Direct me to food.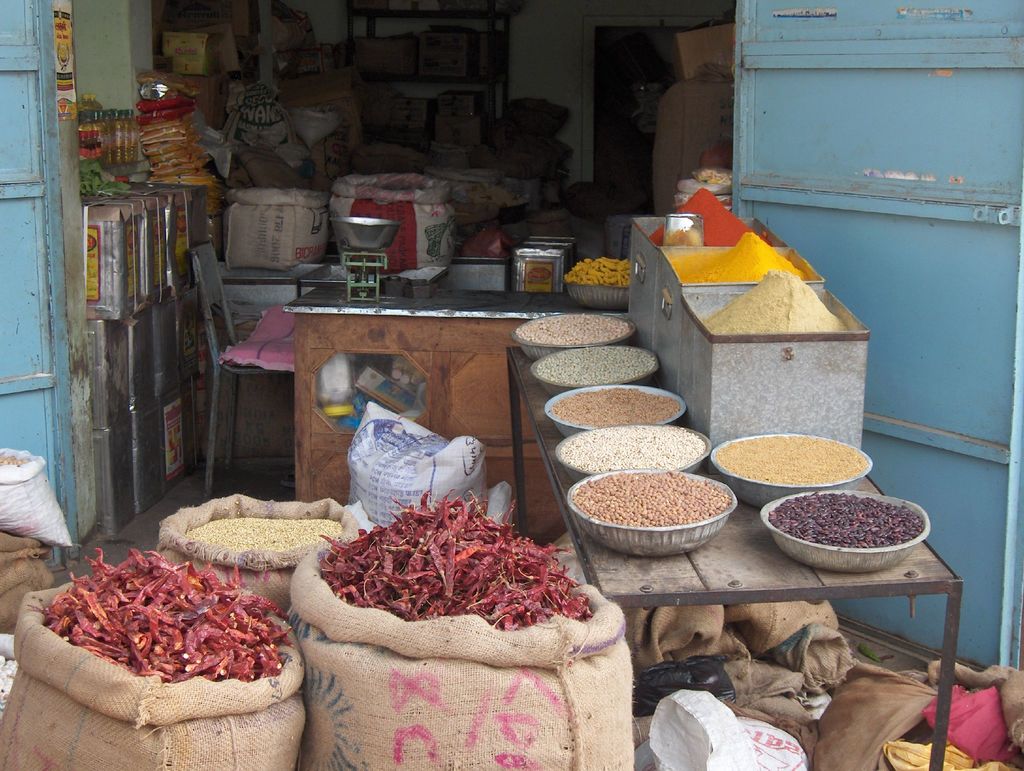
Direction: (left=545, top=343, right=650, bottom=385).
